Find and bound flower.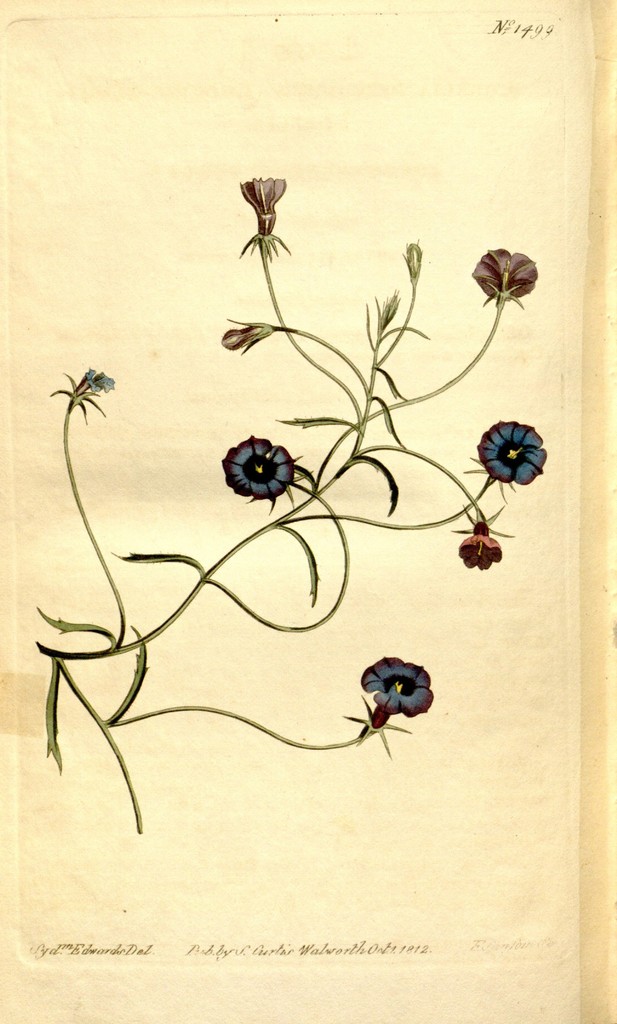
Bound: locate(472, 415, 547, 497).
